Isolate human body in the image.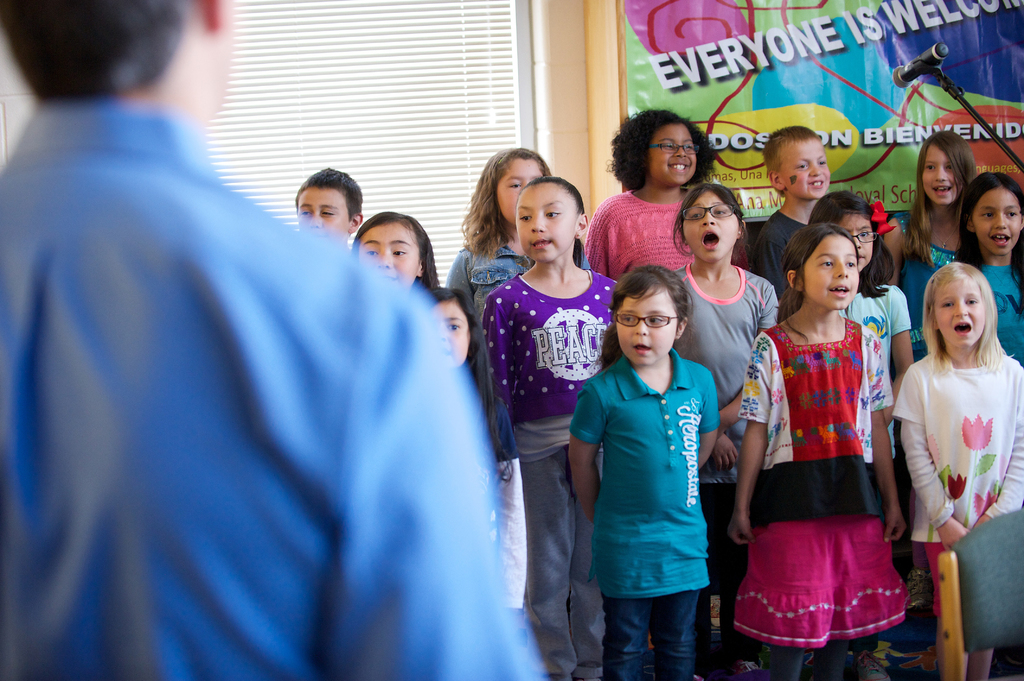
Isolated region: rect(950, 162, 1023, 368).
